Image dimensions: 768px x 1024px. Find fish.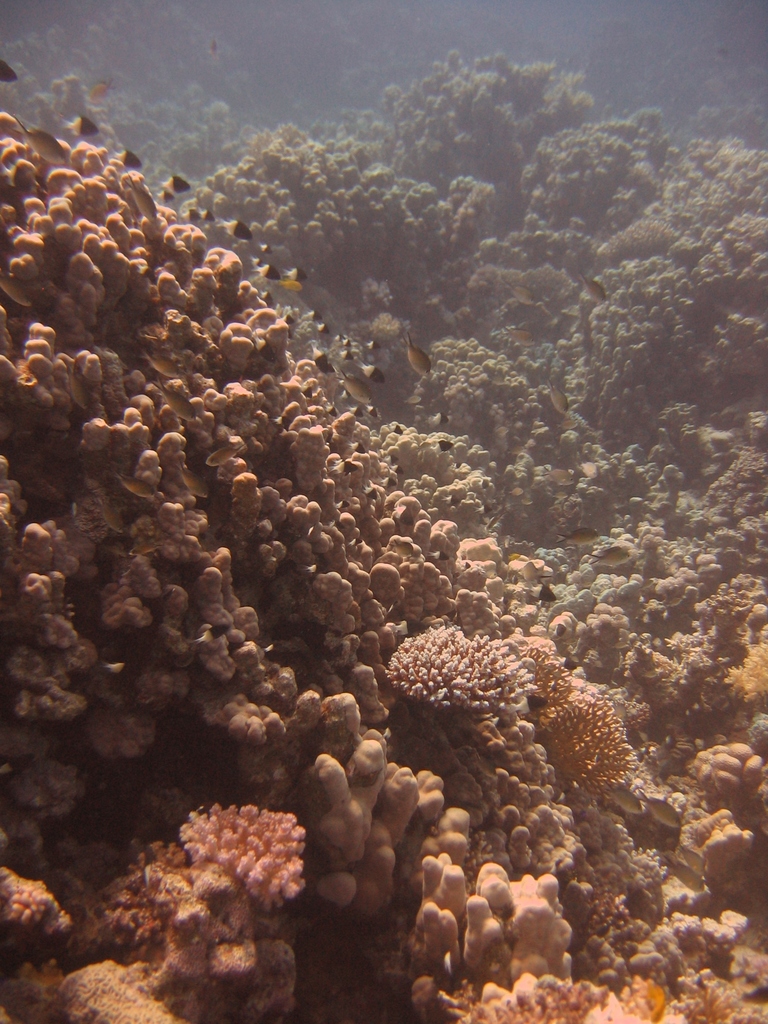
box=[84, 79, 113, 104].
